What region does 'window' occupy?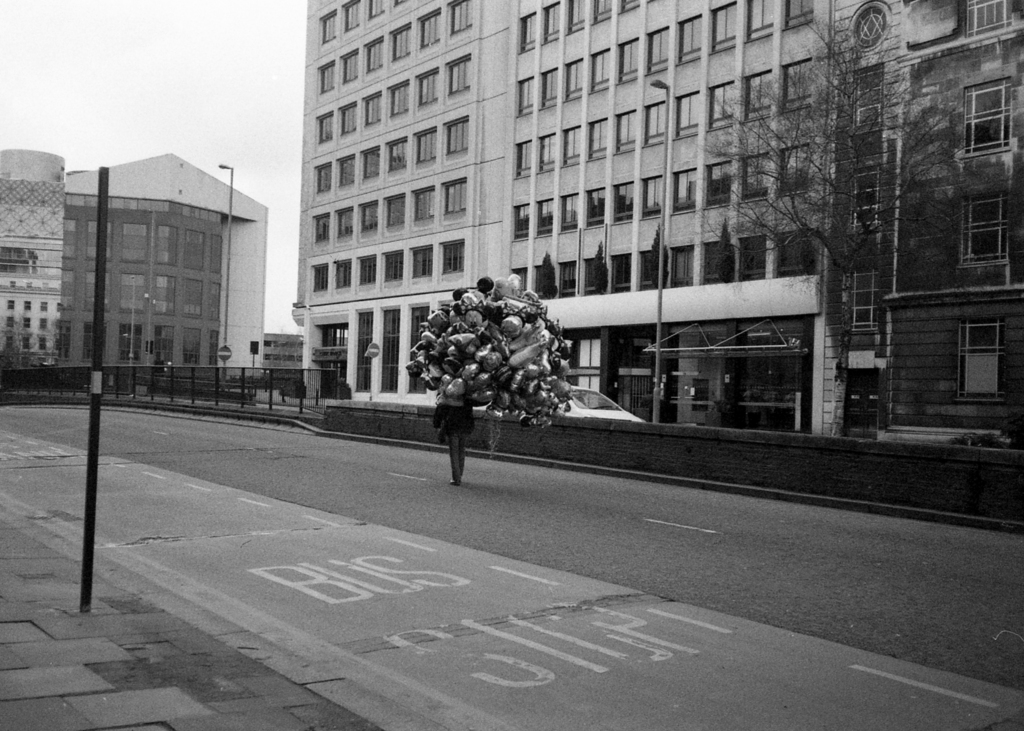
BBox(209, 236, 223, 275).
